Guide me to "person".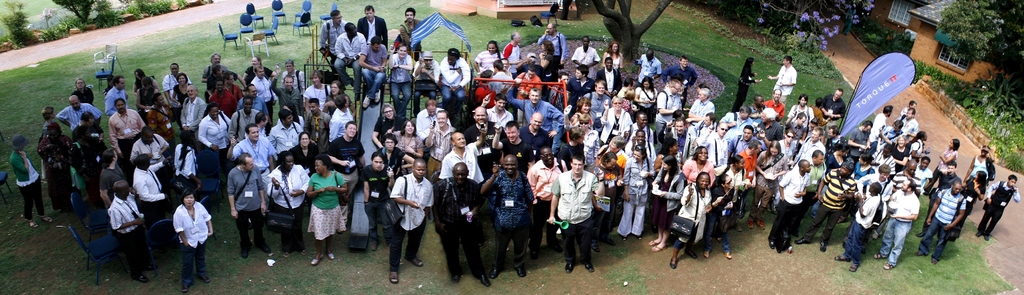
Guidance: bbox=(102, 178, 152, 285).
